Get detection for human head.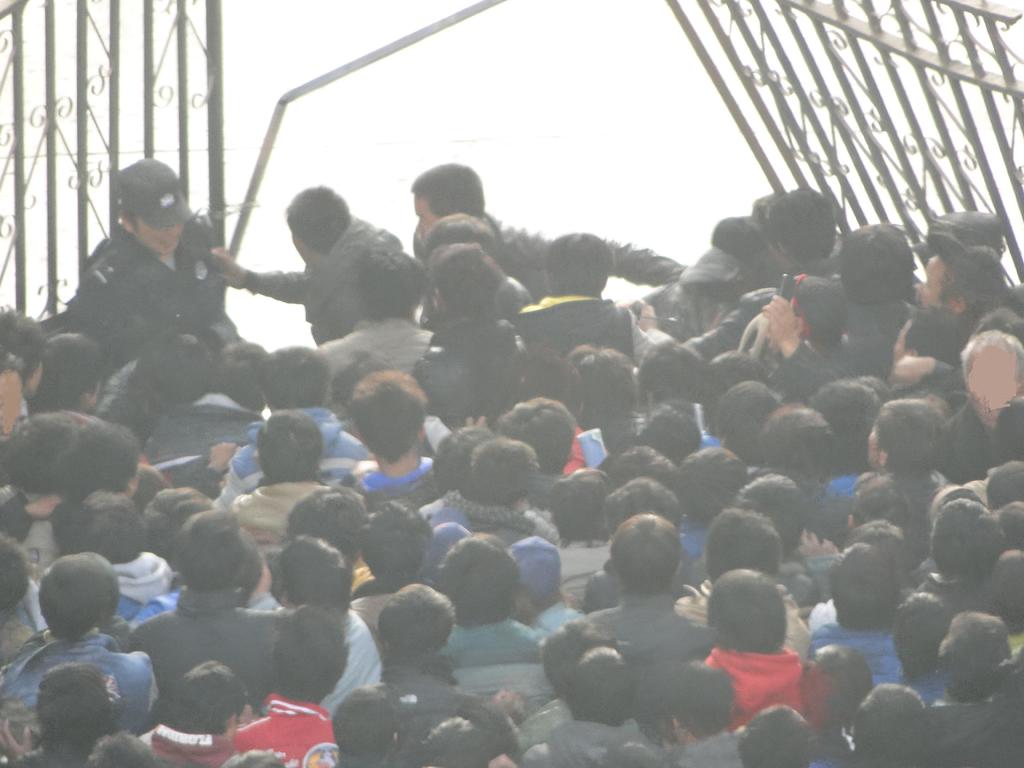
Detection: [645, 336, 703, 410].
